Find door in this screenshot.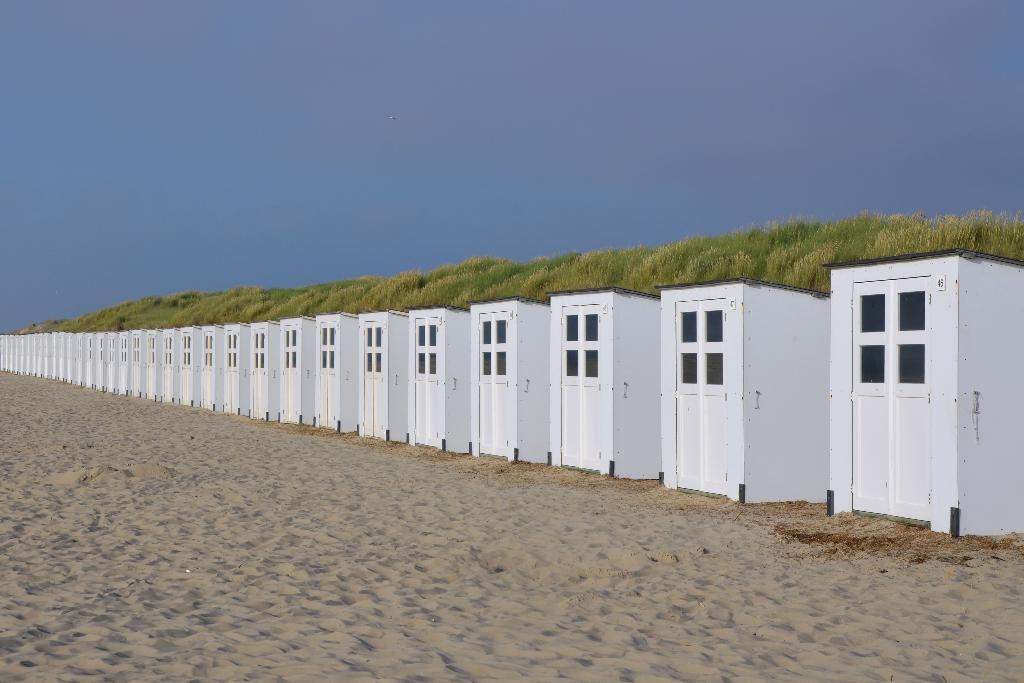
The bounding box for door is box=[675, 300, 735, 498].
